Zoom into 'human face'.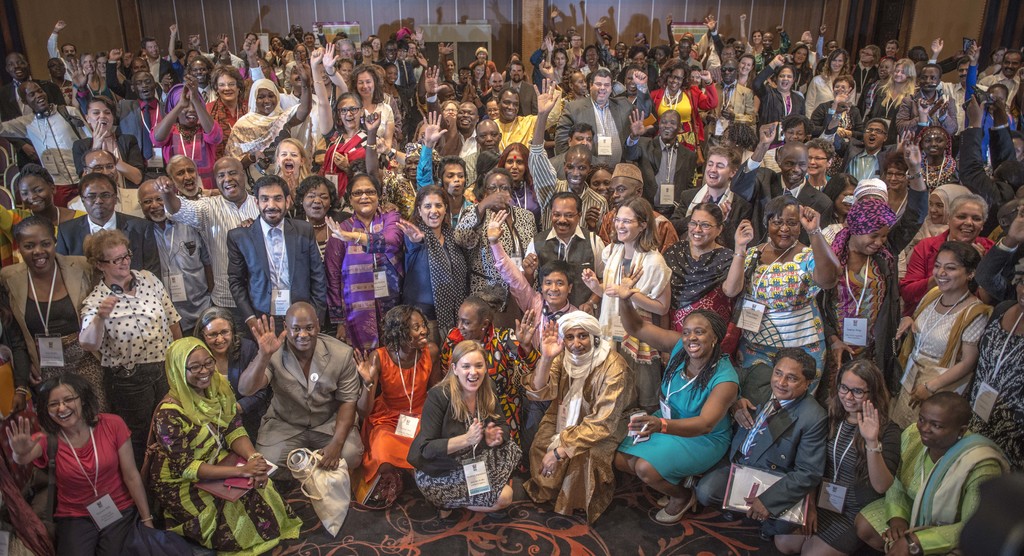
Zoom target: 593 172 611 200.
